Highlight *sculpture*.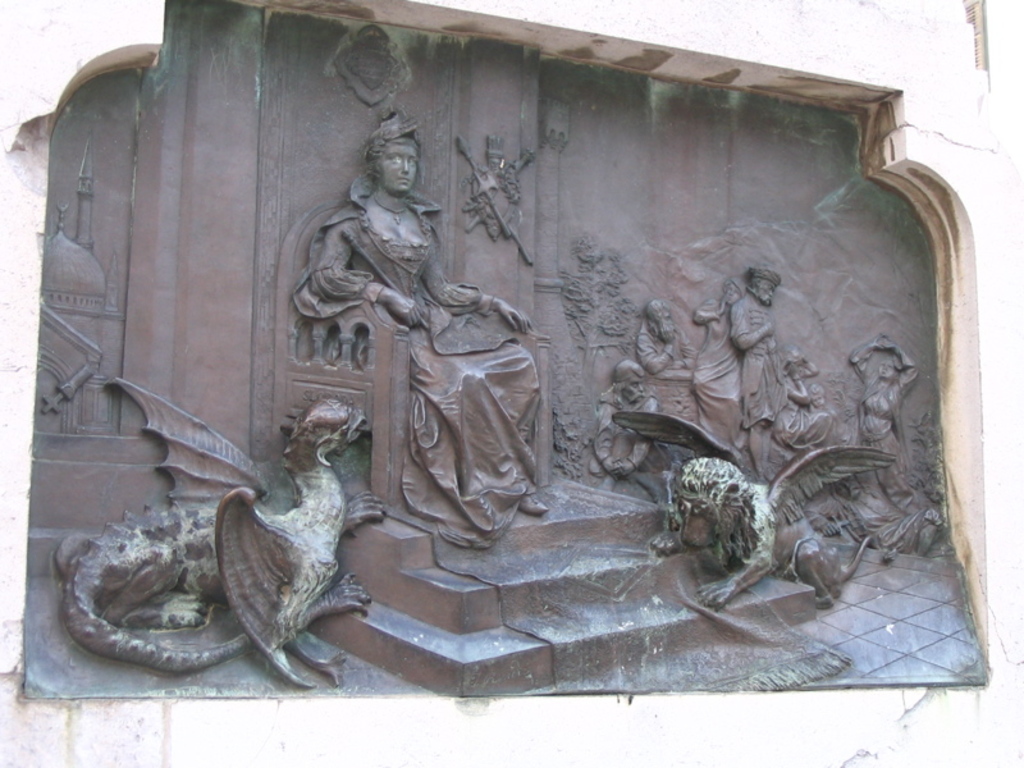
Highlighted region: <bbox>271, 108, 558, 605</bbox>.
